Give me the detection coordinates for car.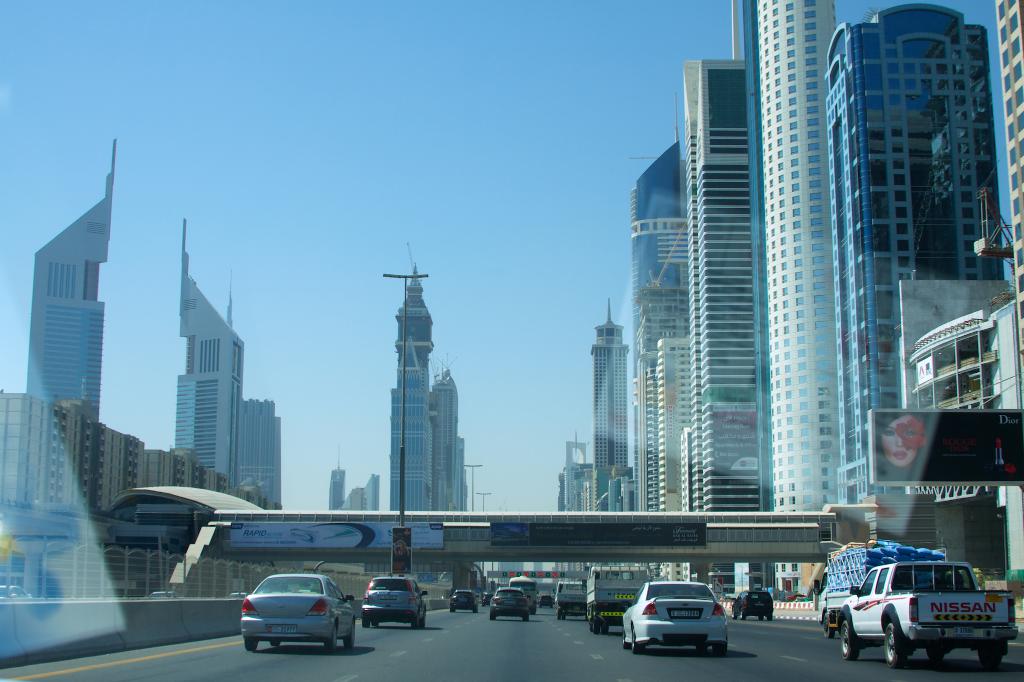
box=[229, 589, 248, 600].
